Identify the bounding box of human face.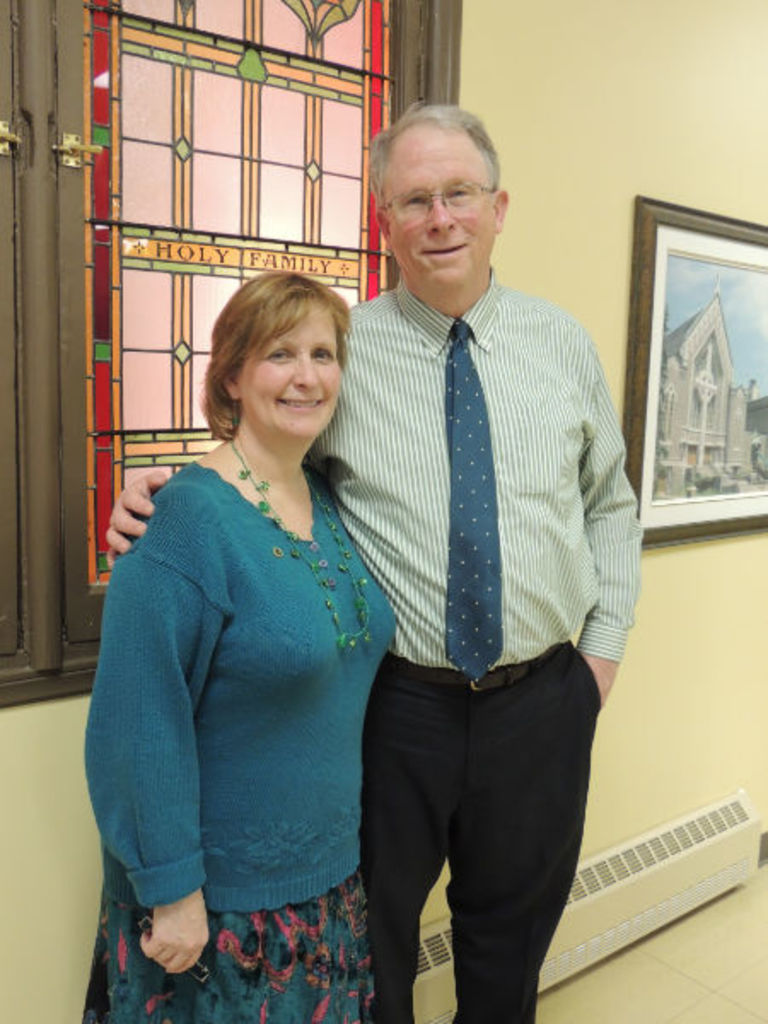
box(241, 311, 341, 445).
